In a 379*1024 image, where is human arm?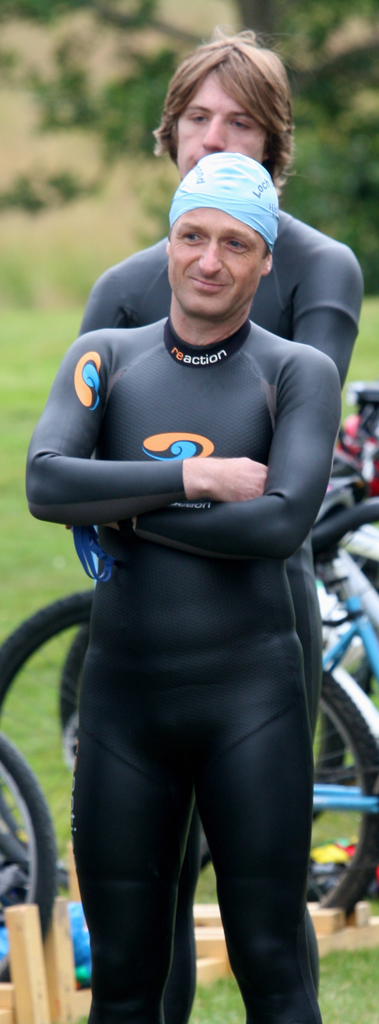
region(283, 230, 370, 405).
